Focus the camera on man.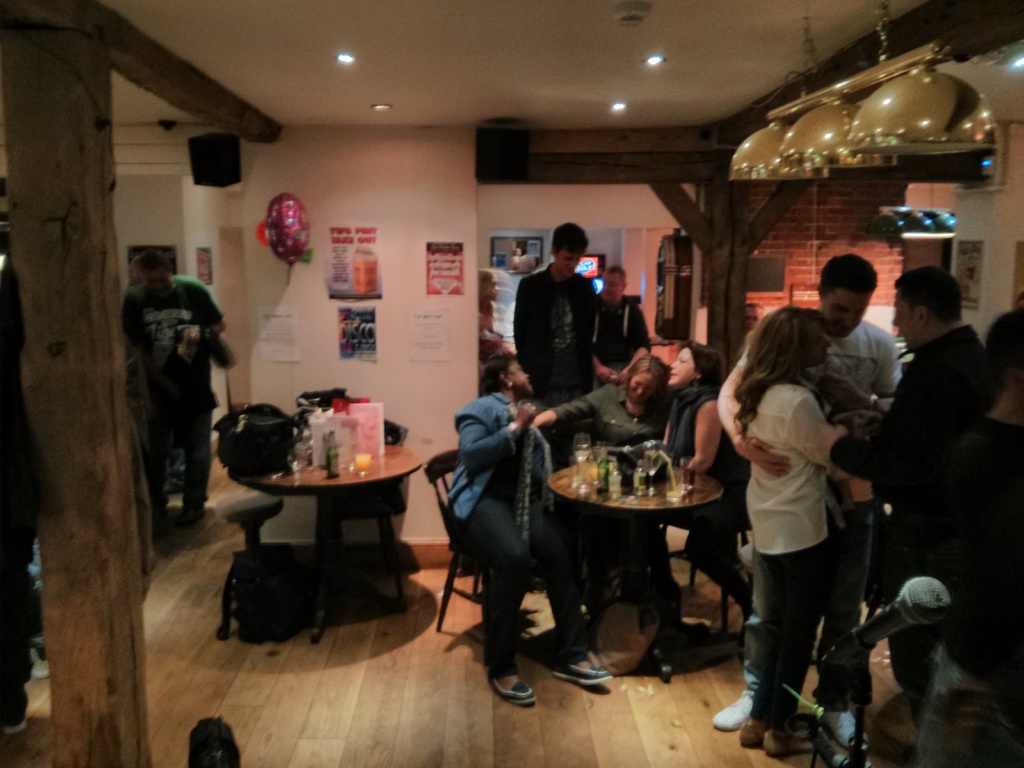
Focus region: <box>590,268,655,392</box>.
